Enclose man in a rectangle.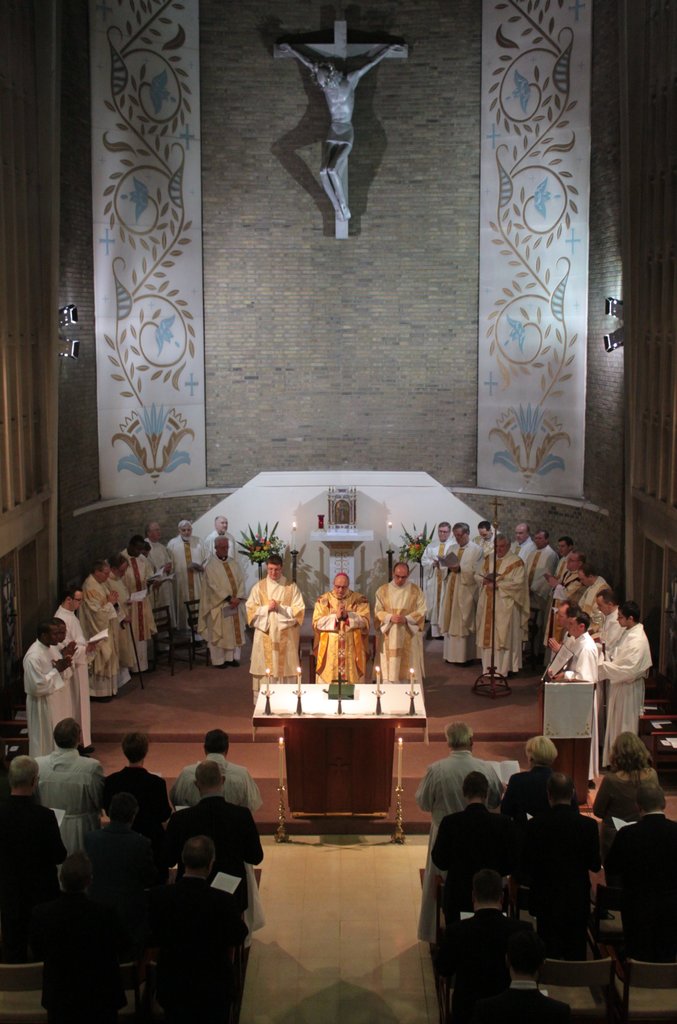
(504,769,602,915).
